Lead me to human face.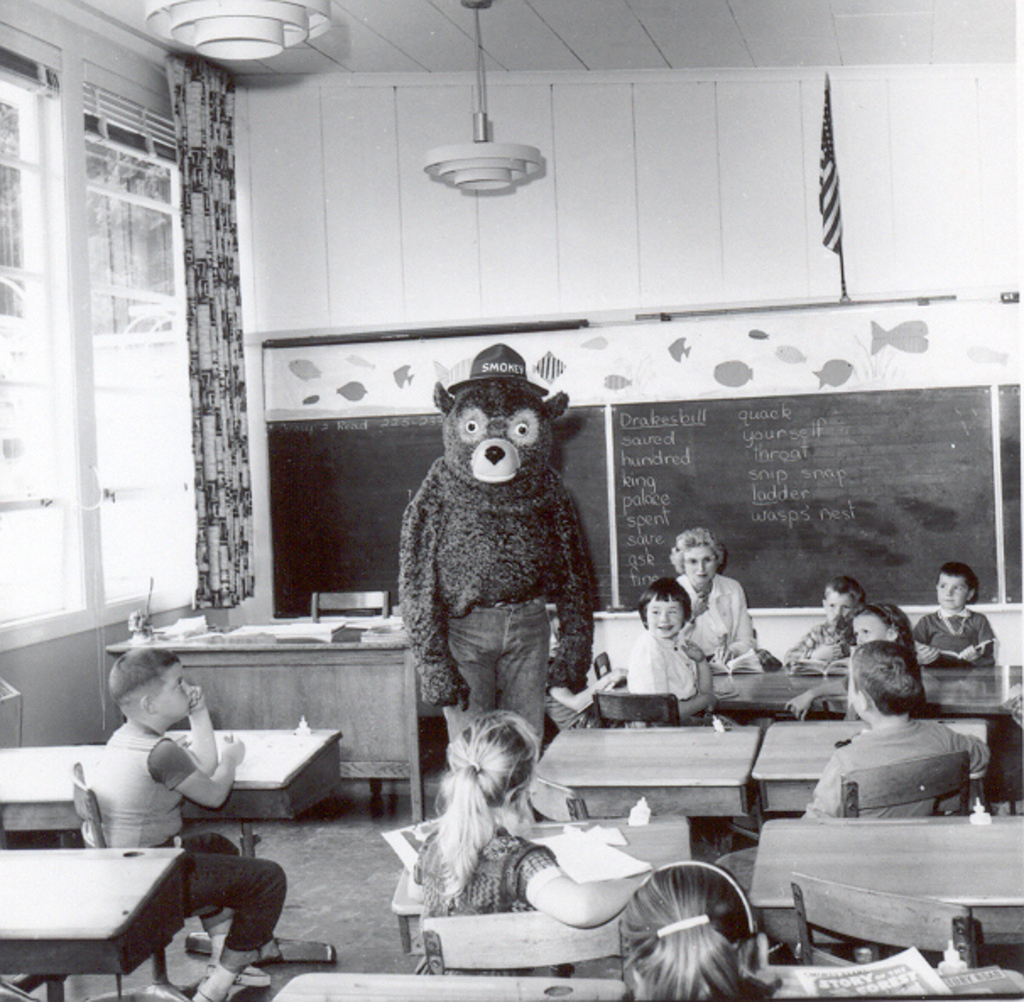
Lead to [818, 588, 857, 629].
